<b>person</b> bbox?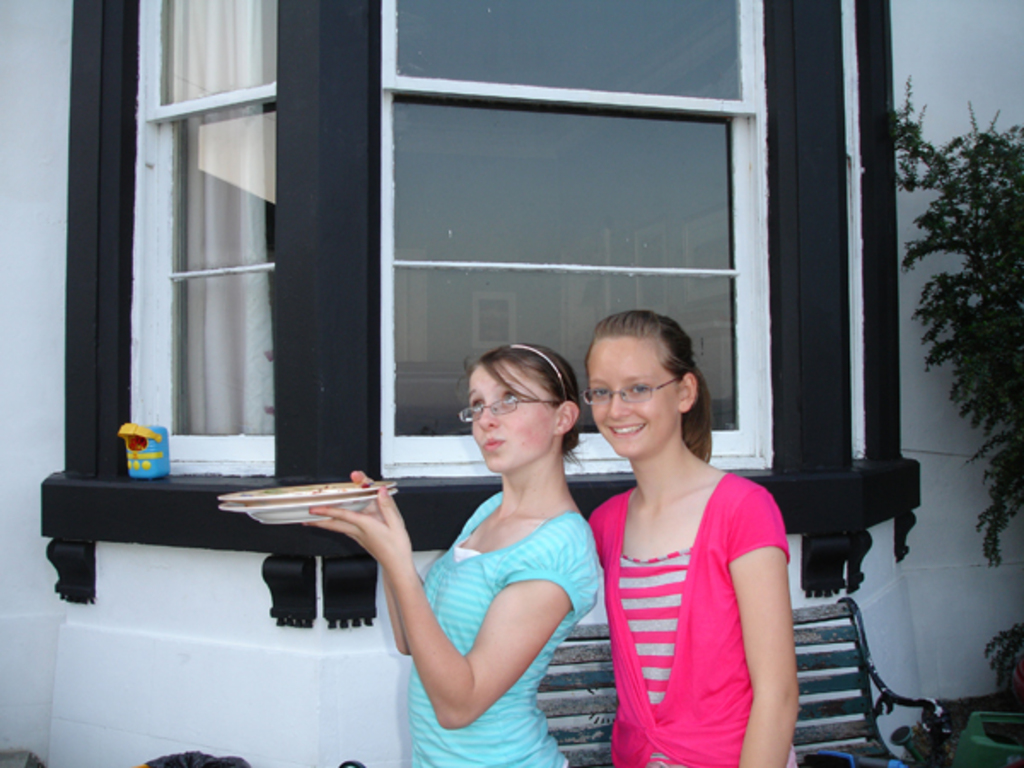
crop(584, 305, 799, 766)
